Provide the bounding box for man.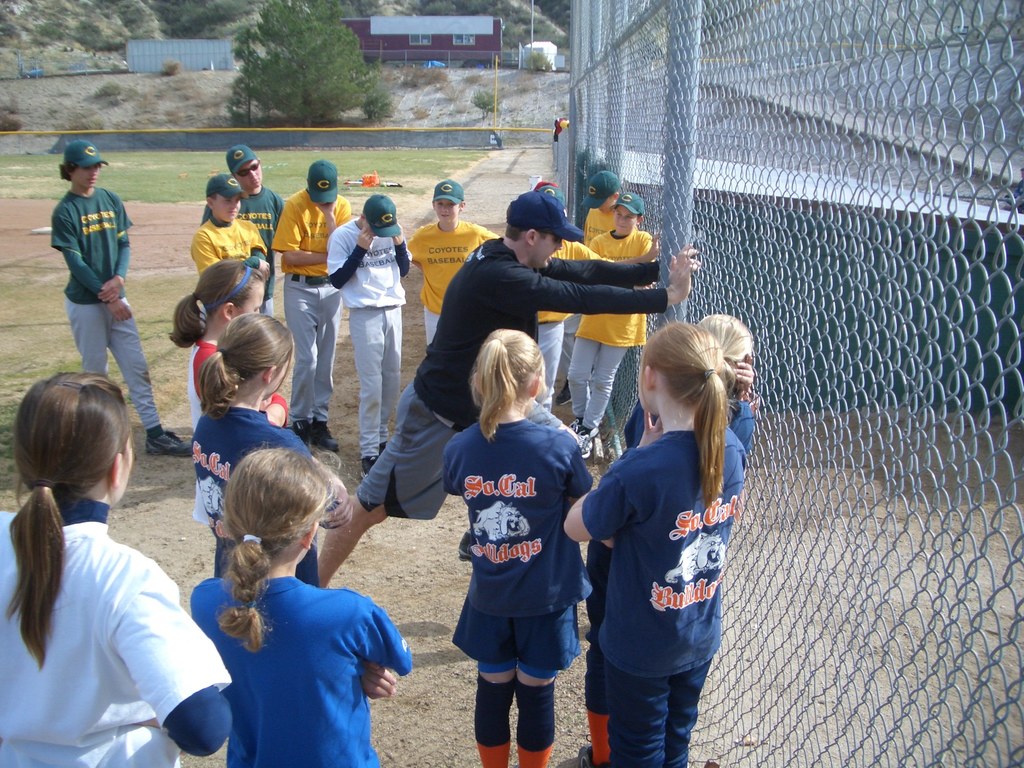
left=317, top=187, right=701, bottom=585.
